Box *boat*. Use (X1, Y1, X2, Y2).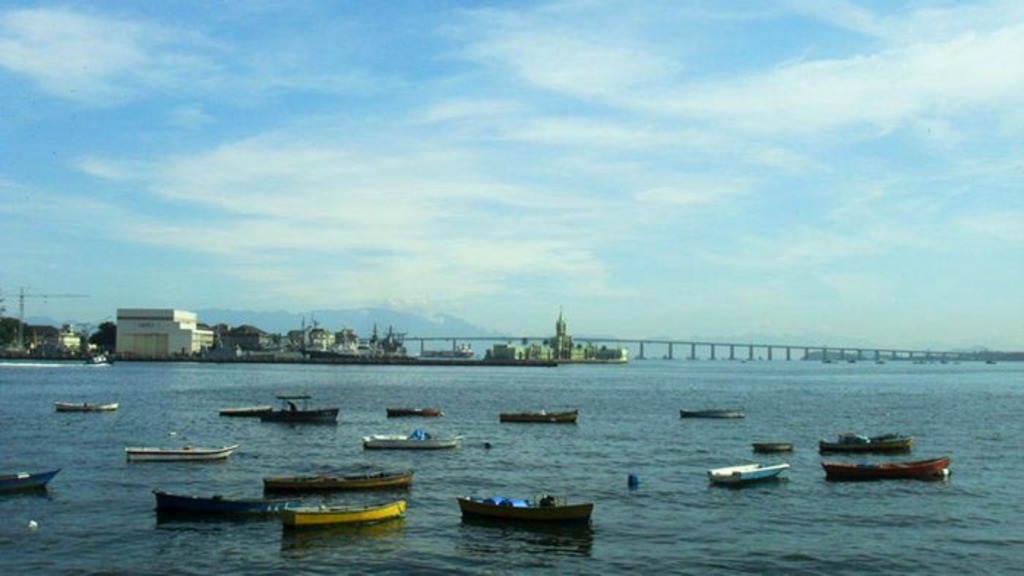
(257, 395, 339, 421).
